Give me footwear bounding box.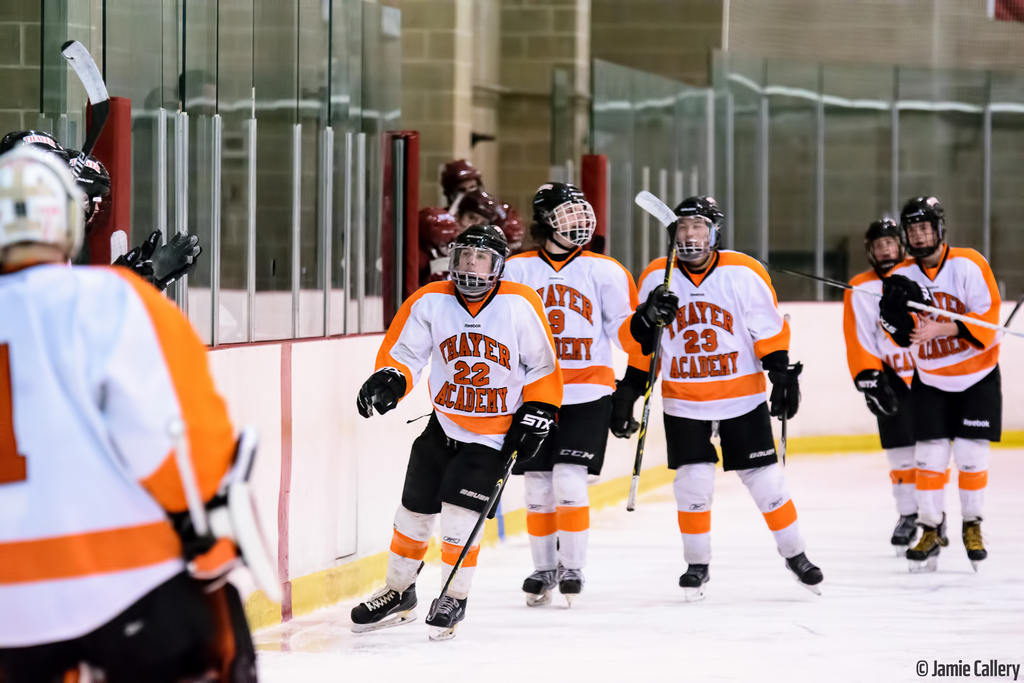
region(520, 568, 559, 606).
